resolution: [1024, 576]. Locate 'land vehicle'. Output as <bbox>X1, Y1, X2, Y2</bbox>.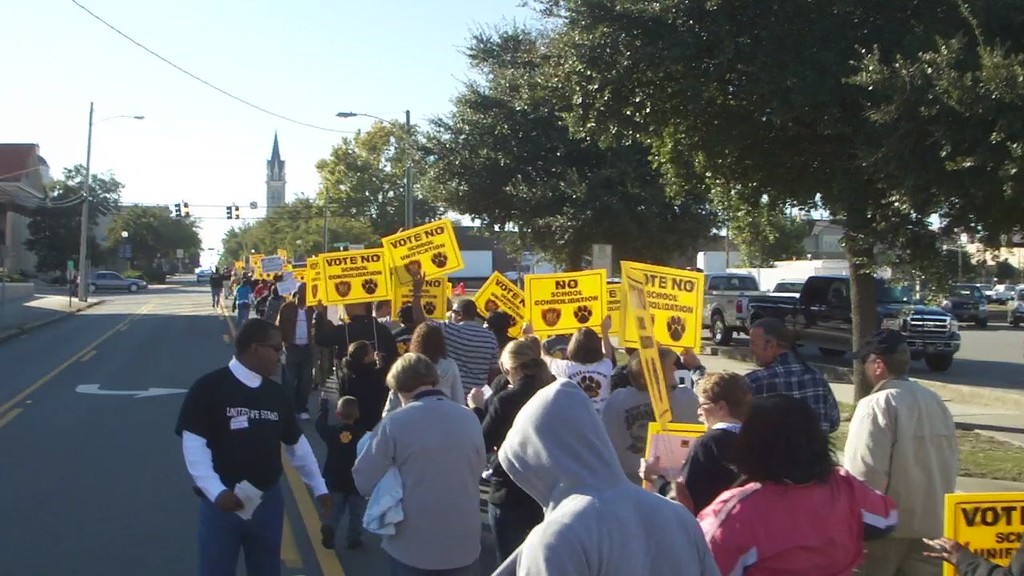
<bbox>199, 271, 210, 279</bbox>.
